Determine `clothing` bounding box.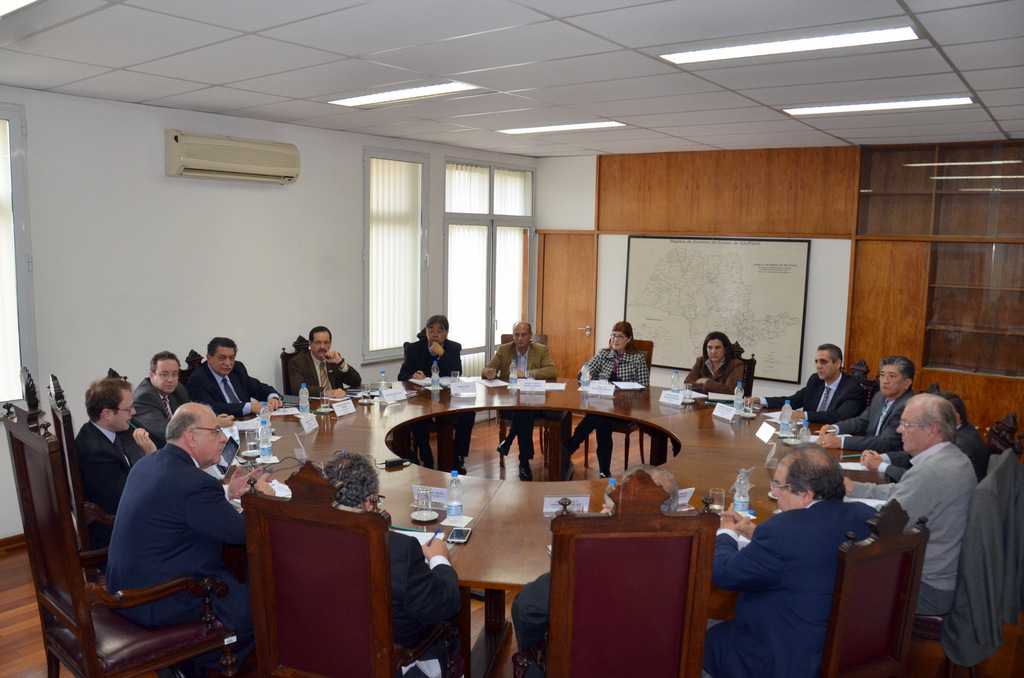
Determined: bbox=(876, 441, 977, 621).
